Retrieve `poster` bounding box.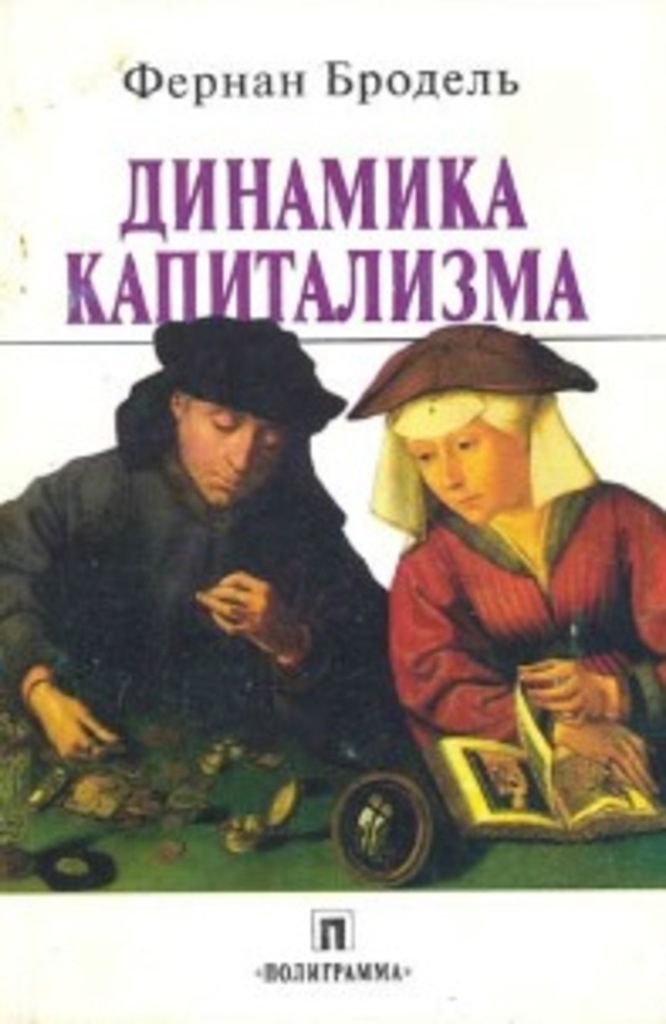
Bounding box: (0, 0, 663, 1021).
